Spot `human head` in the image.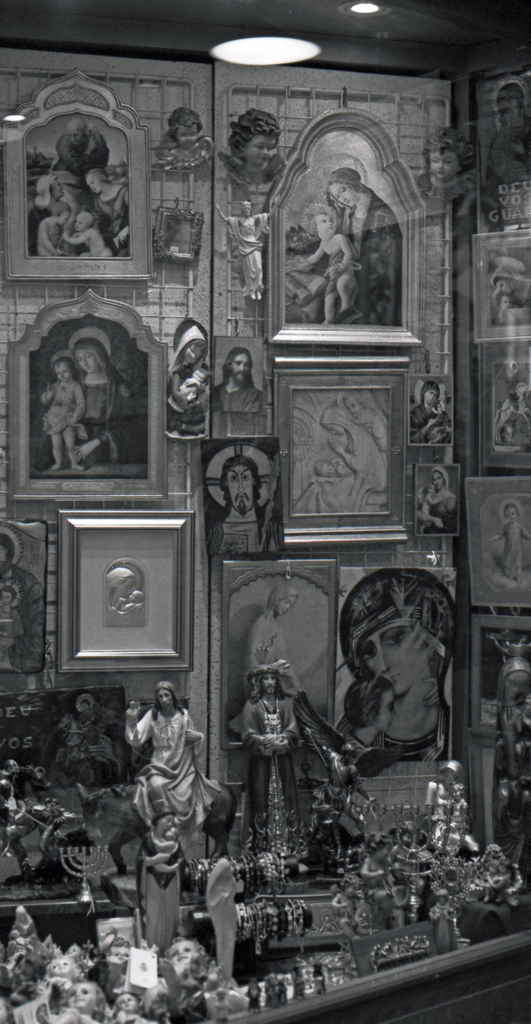
`human head` found at [x1=343, y1=675, x2=401, y2=734].
